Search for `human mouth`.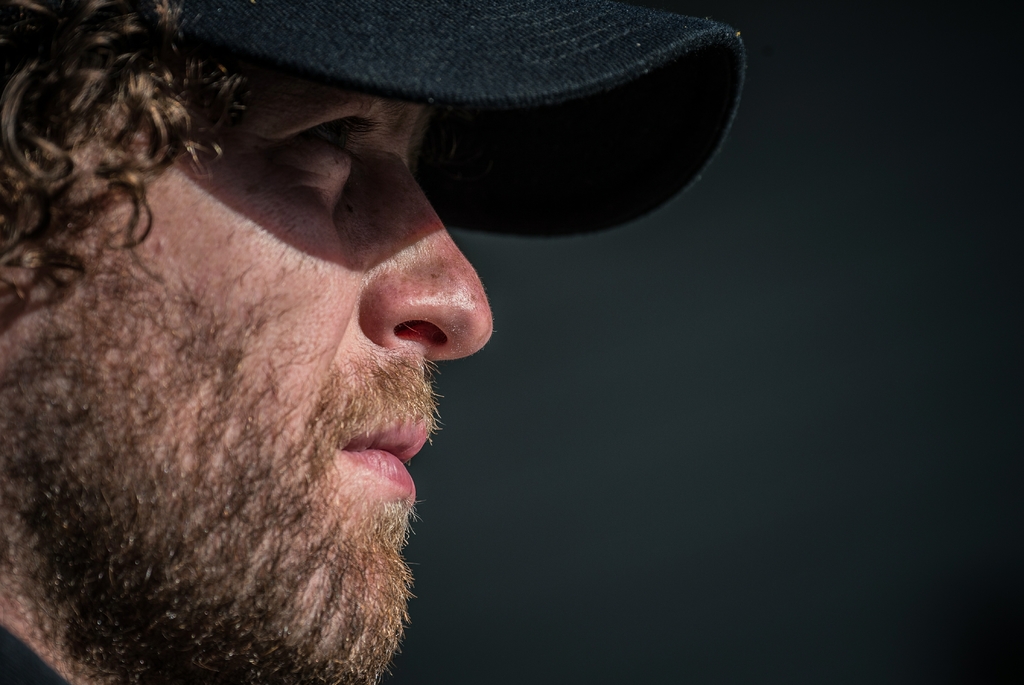
Found at (330,366,445,514).
